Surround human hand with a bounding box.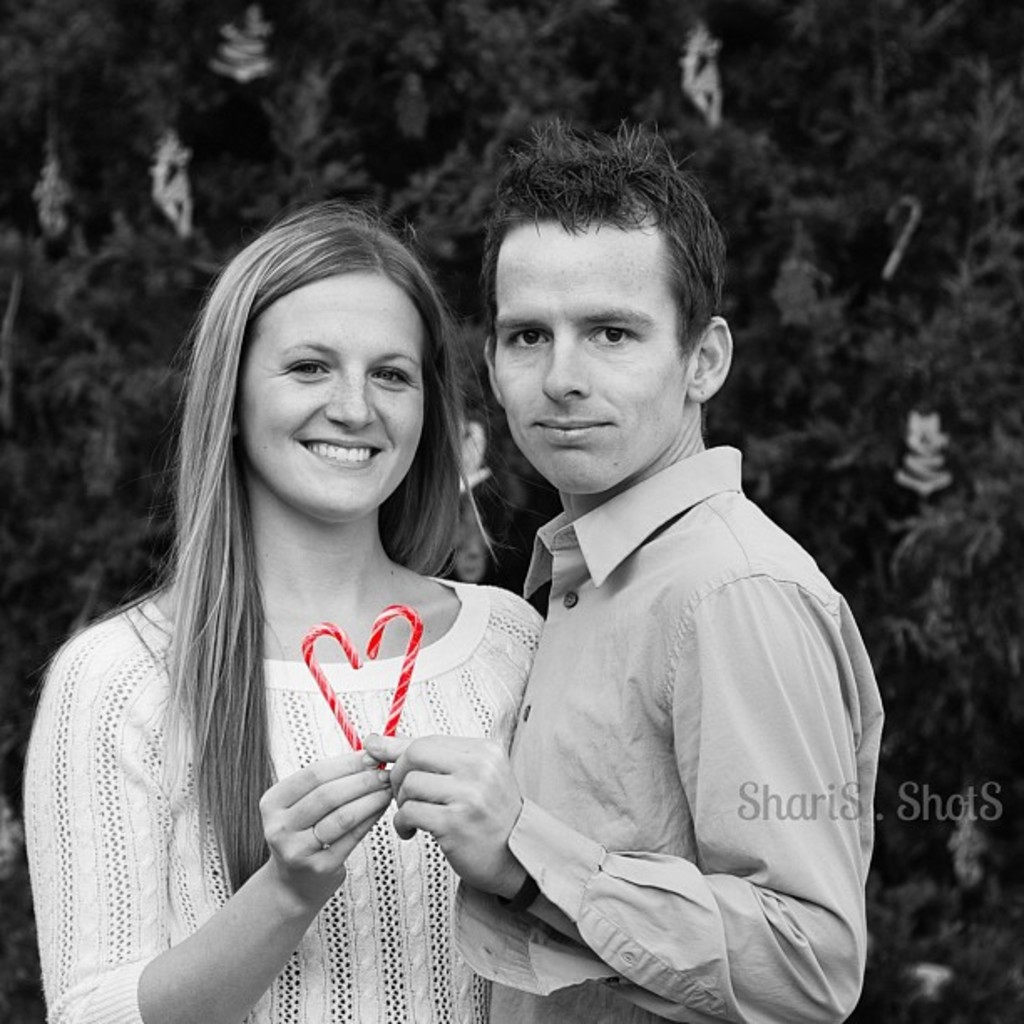
<bbox>256, 746, 393, 915</bbox>.
